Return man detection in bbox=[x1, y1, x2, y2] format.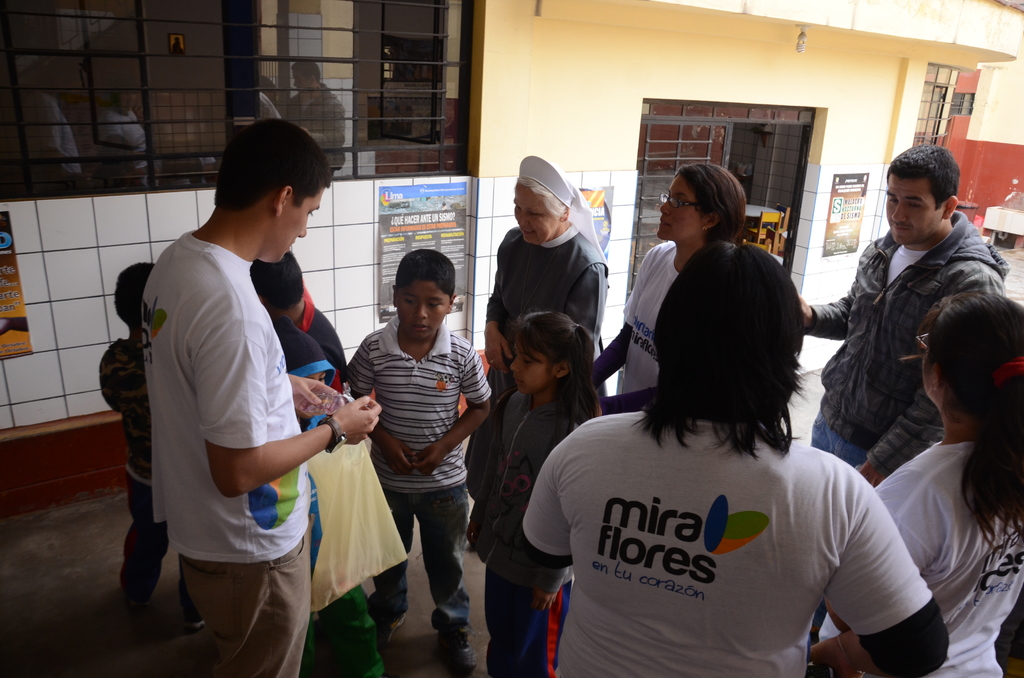
bbox=[120, 111, 355, 659].
